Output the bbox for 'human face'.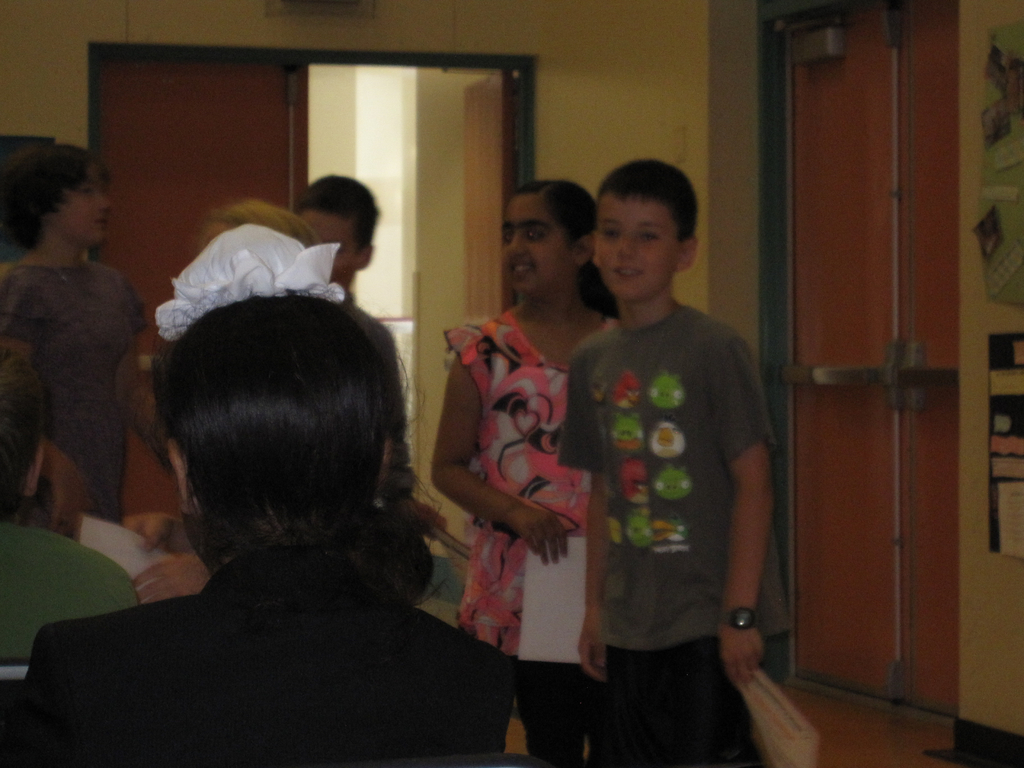
rect(596, 193, 681, 299).
